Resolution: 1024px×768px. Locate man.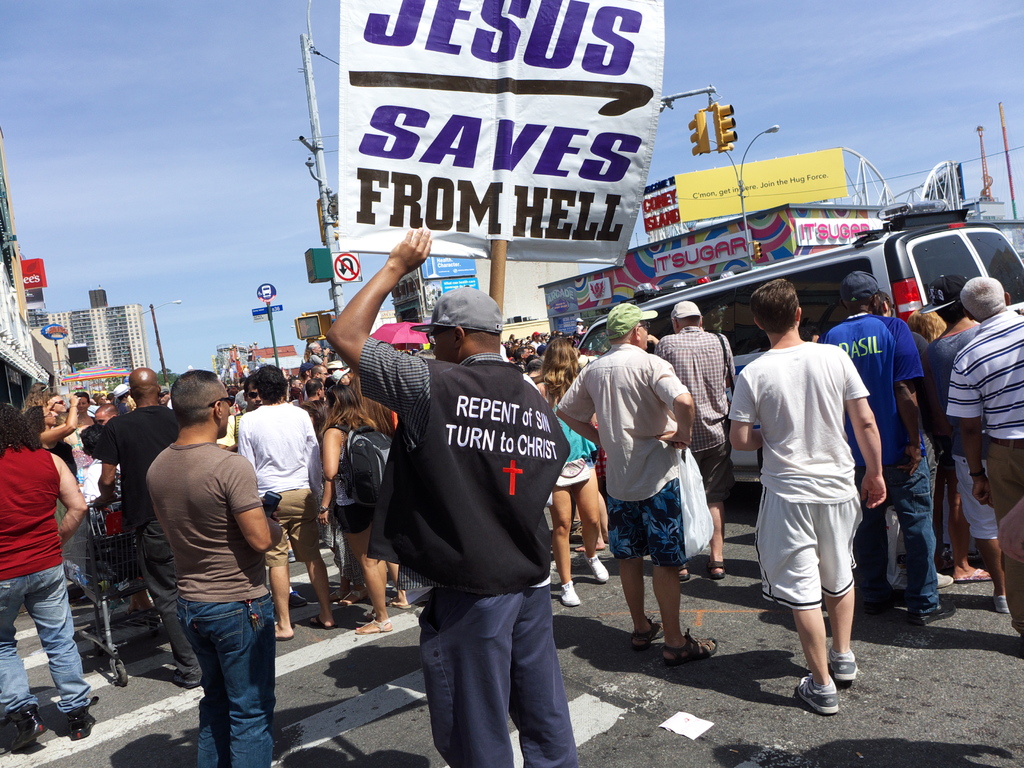
bbox=[305, 337, 327, 363].
